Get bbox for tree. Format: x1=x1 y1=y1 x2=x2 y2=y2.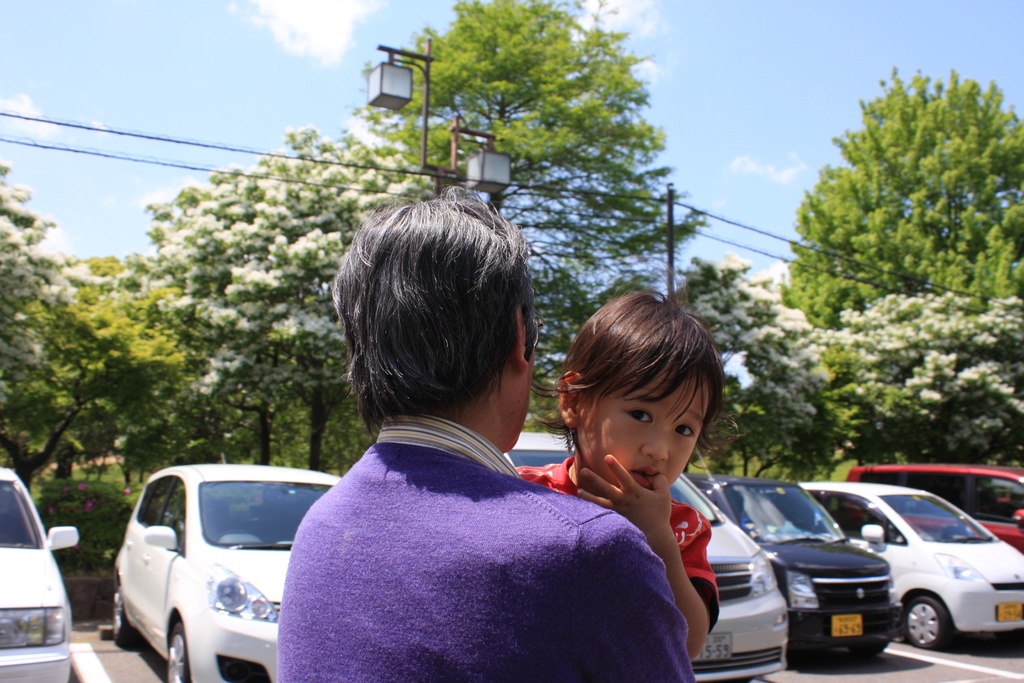
x1=0 y1=169 x2=79 y2=443.
